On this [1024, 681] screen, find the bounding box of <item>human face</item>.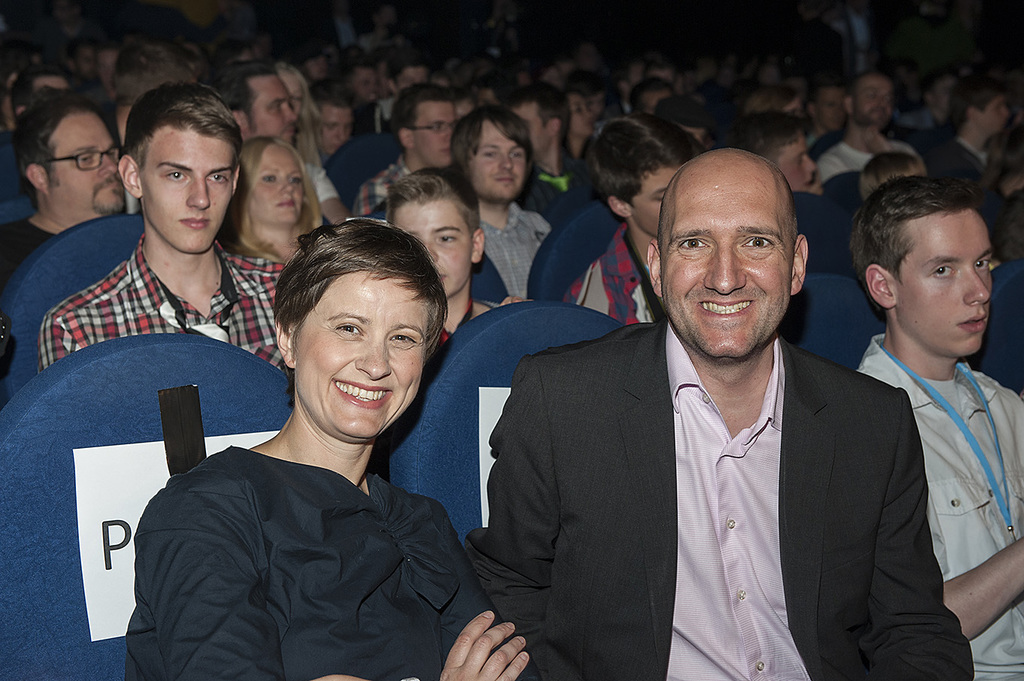
Bounding box: locate(156, 148, 223, 247).
